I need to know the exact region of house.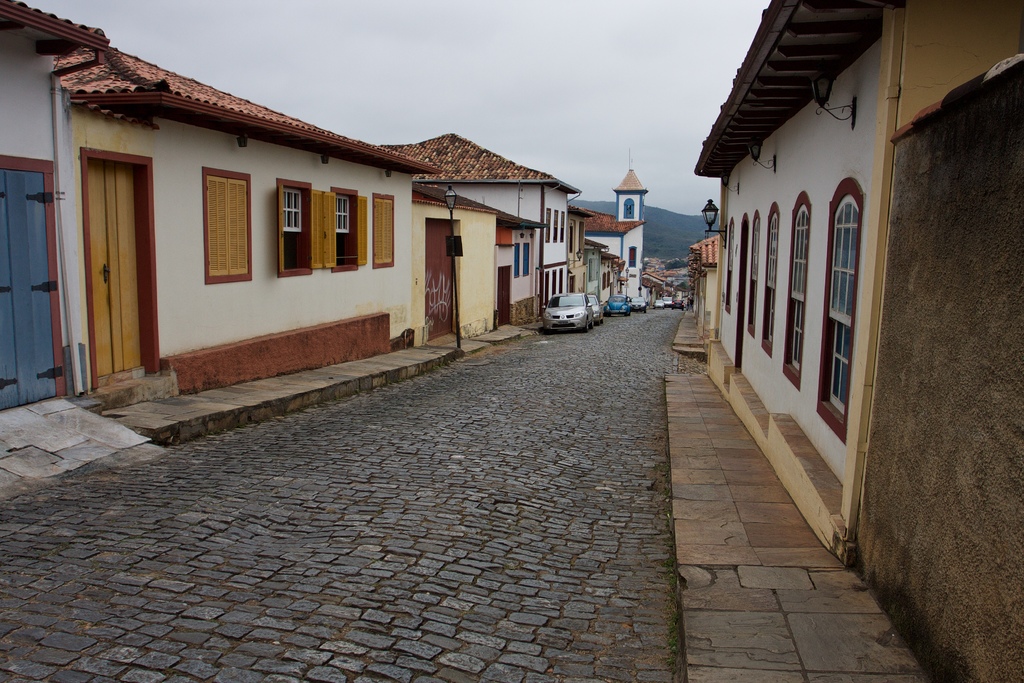
Region: Rect(415, 188, 548, 336).
